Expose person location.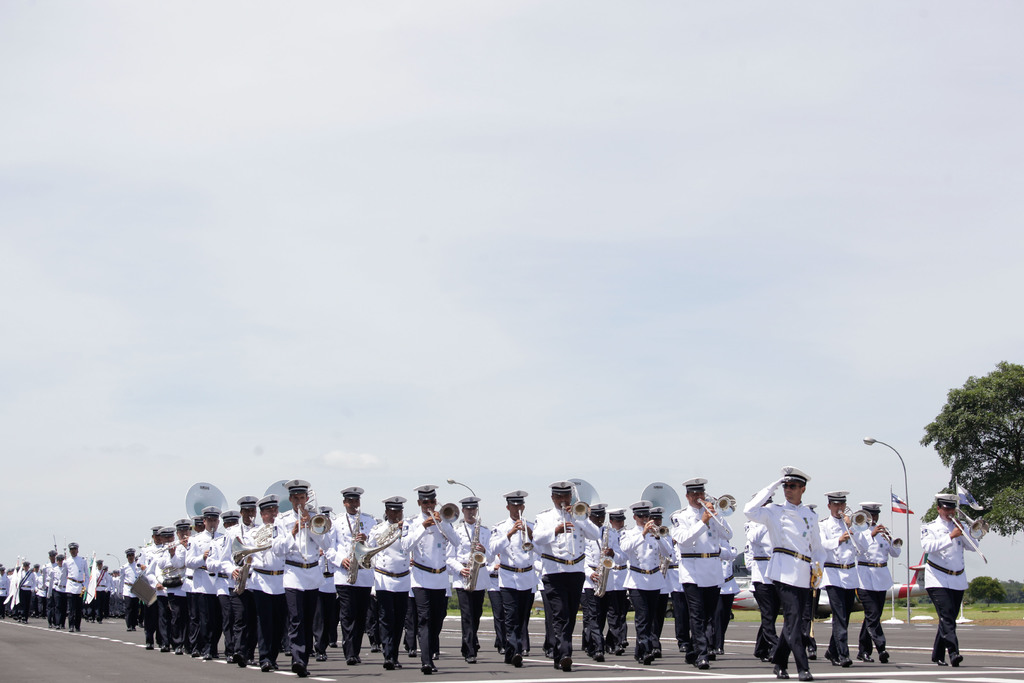
Exposed at pyautogui.locateOnScreen(0, 481, 739, 668).
